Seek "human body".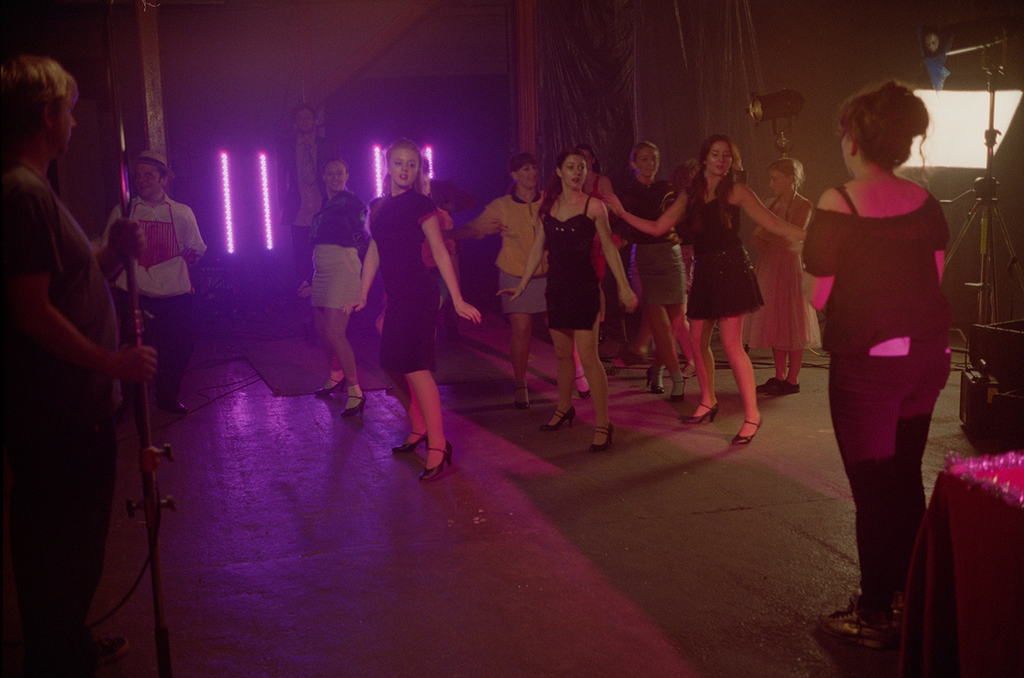
741,186,831,395.
